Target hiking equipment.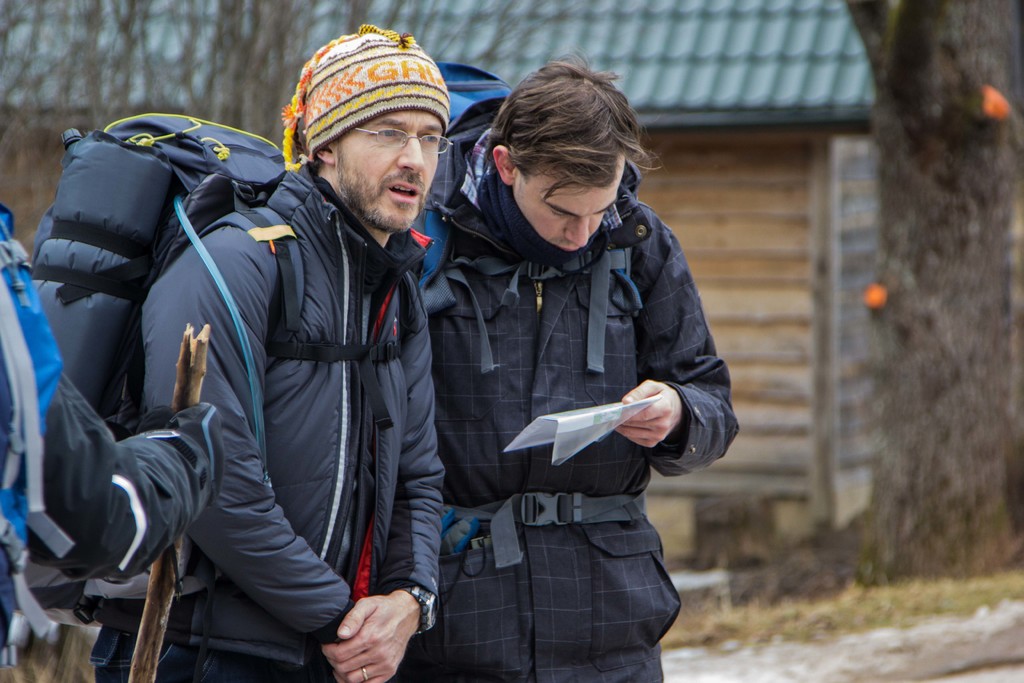
Target region: l=23, t=110, r=407, b=622.
